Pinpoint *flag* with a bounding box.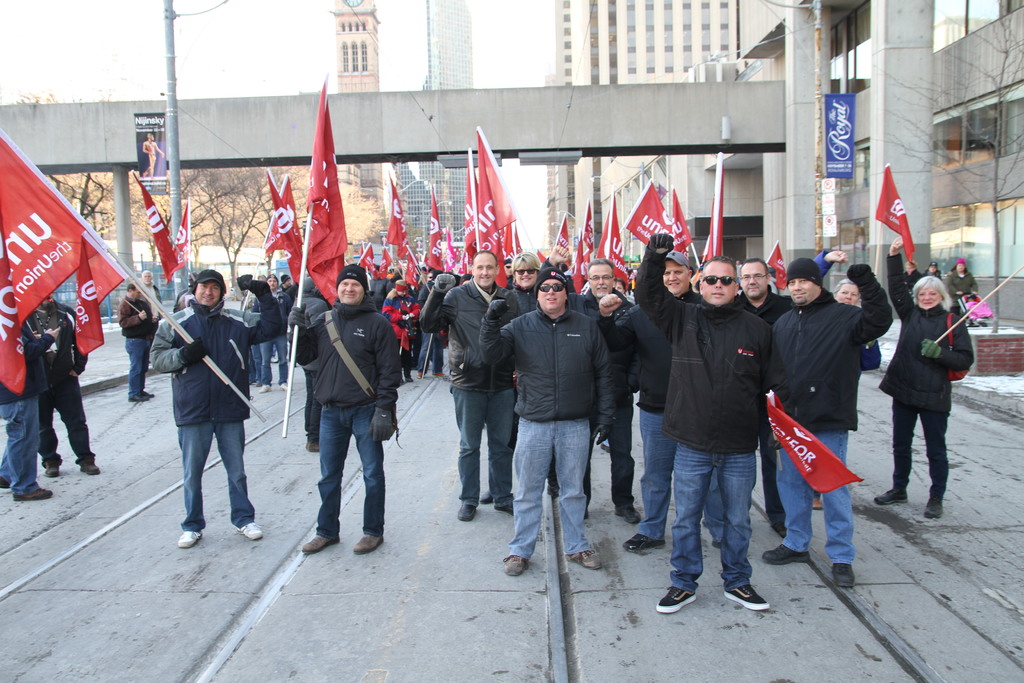
crop(281, 89, 336, 269).
